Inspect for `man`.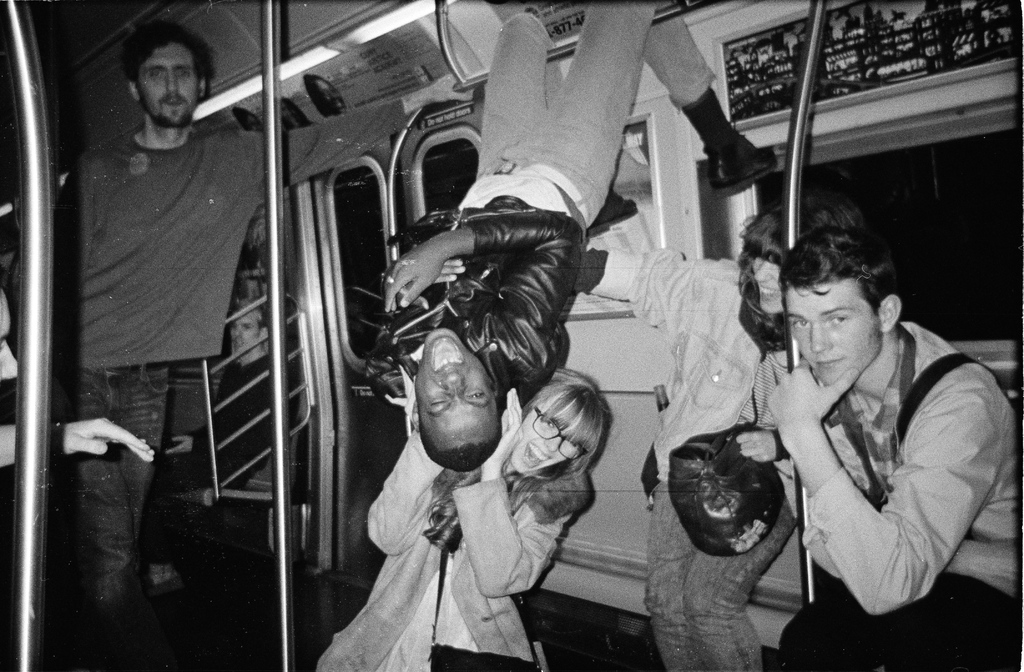
Inspection: x1=0, y1=280, x2=152, y2=481.
